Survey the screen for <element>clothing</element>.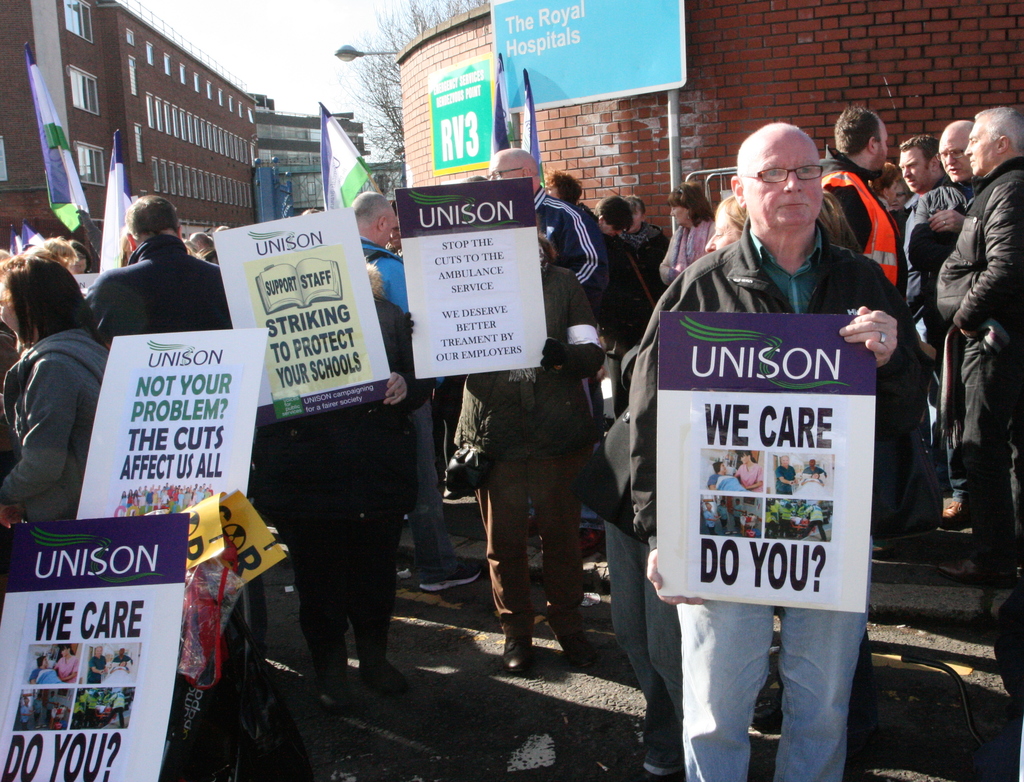
Survey found: box=[272, 295, 435, 676].
